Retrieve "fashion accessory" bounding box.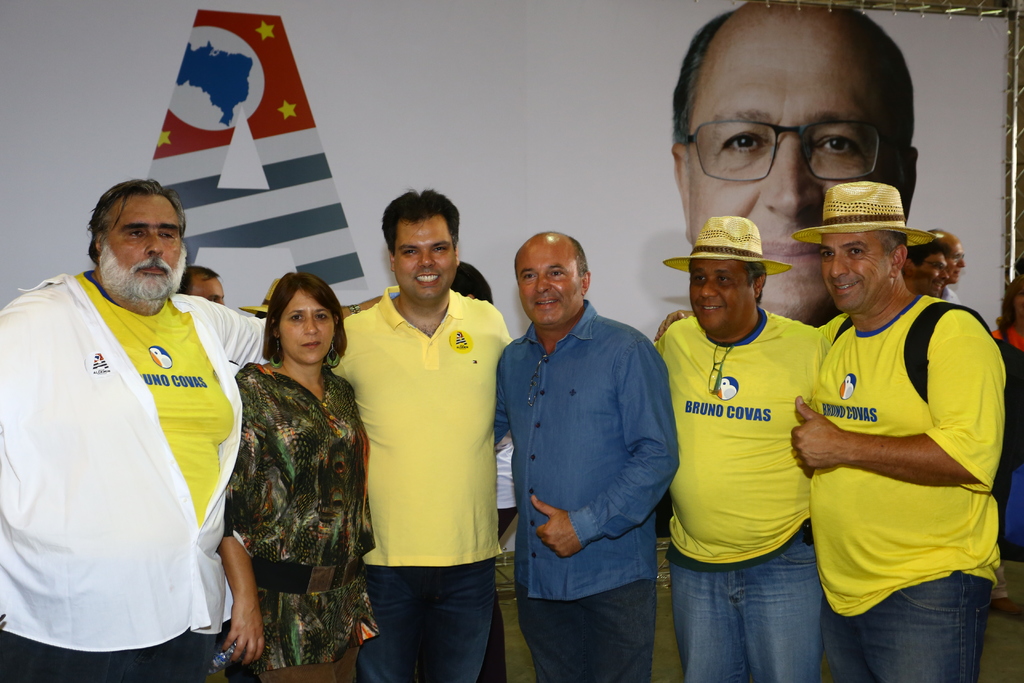
Bounding box: [left=664, top=214, right=788, bottom=284].
